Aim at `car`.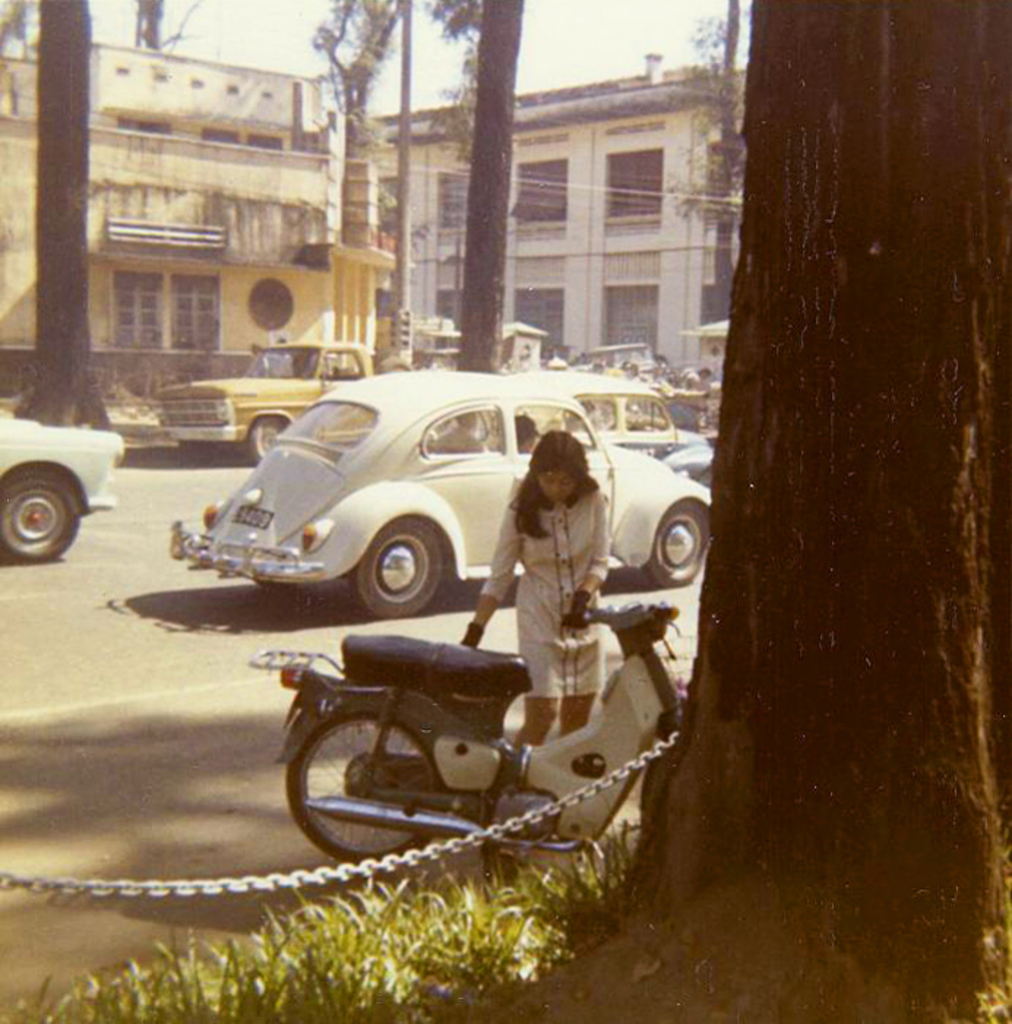
Aimed at <box>158,332,377,467</box>.
